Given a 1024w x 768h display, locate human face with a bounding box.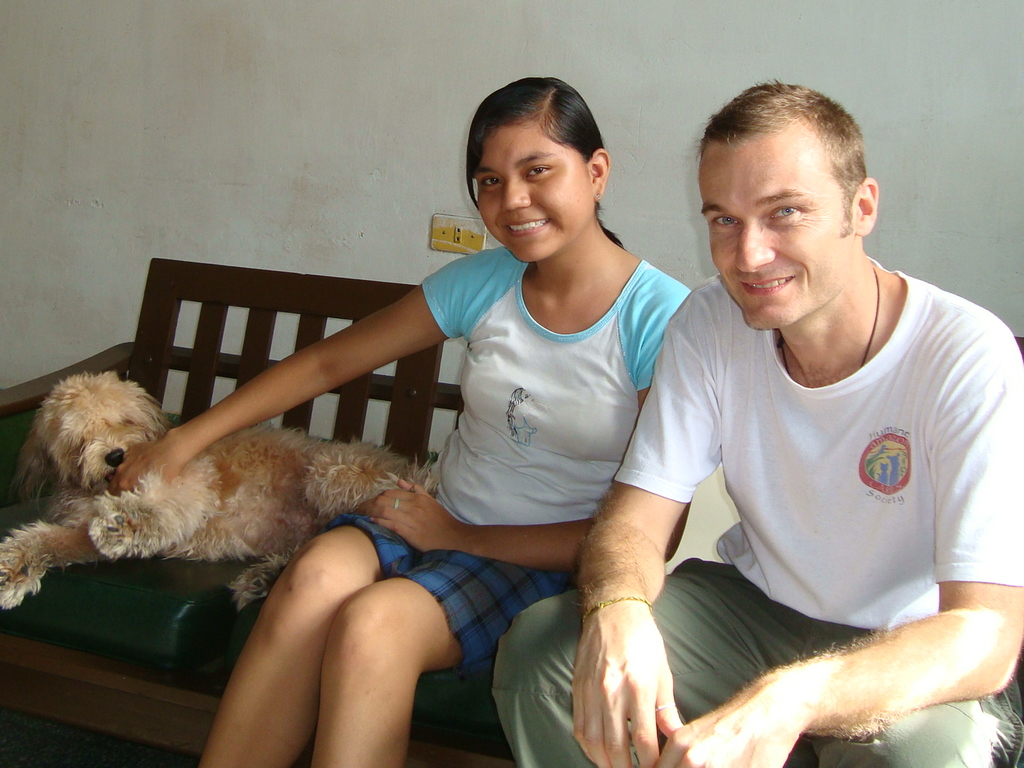
Located: <bbox>693, 130, 863, 335</bbox>.
